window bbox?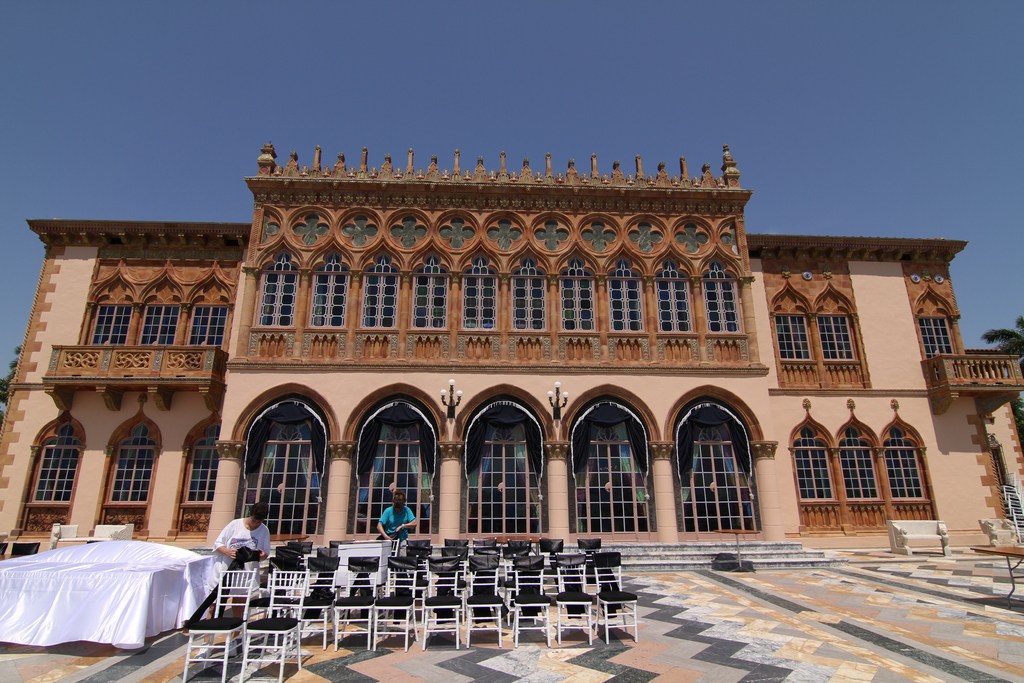
[787, 395, 940, 536]
